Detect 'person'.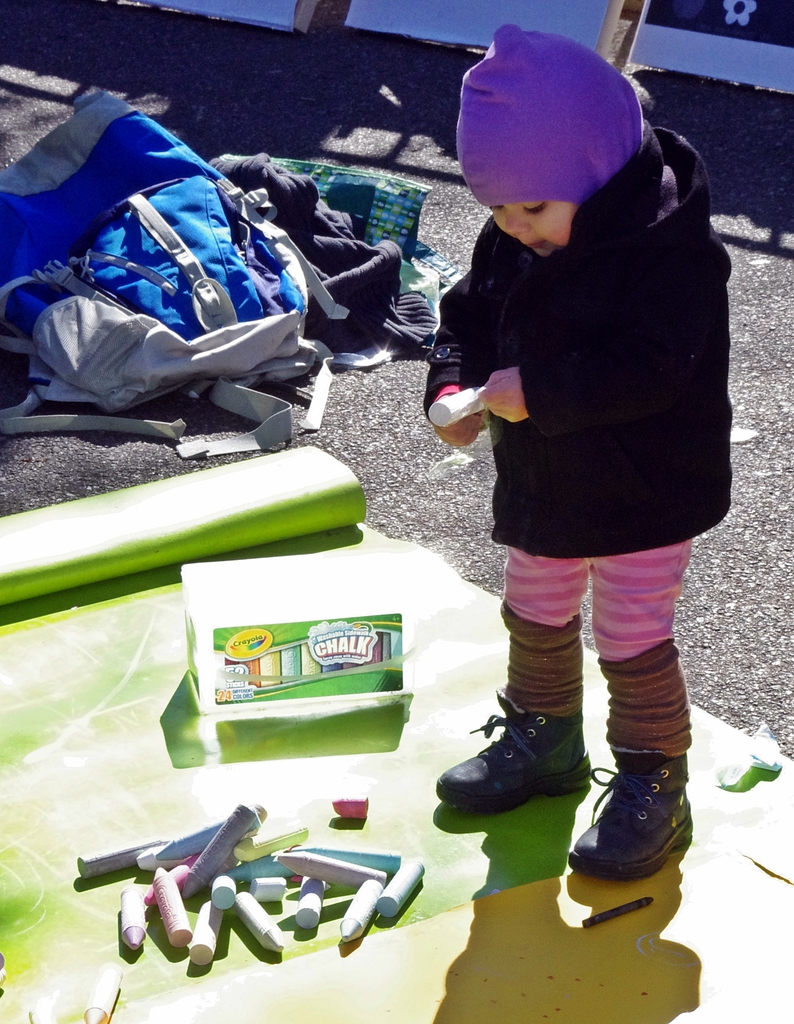
Detected at (left=425, top=0, right=756, bottom=871).
